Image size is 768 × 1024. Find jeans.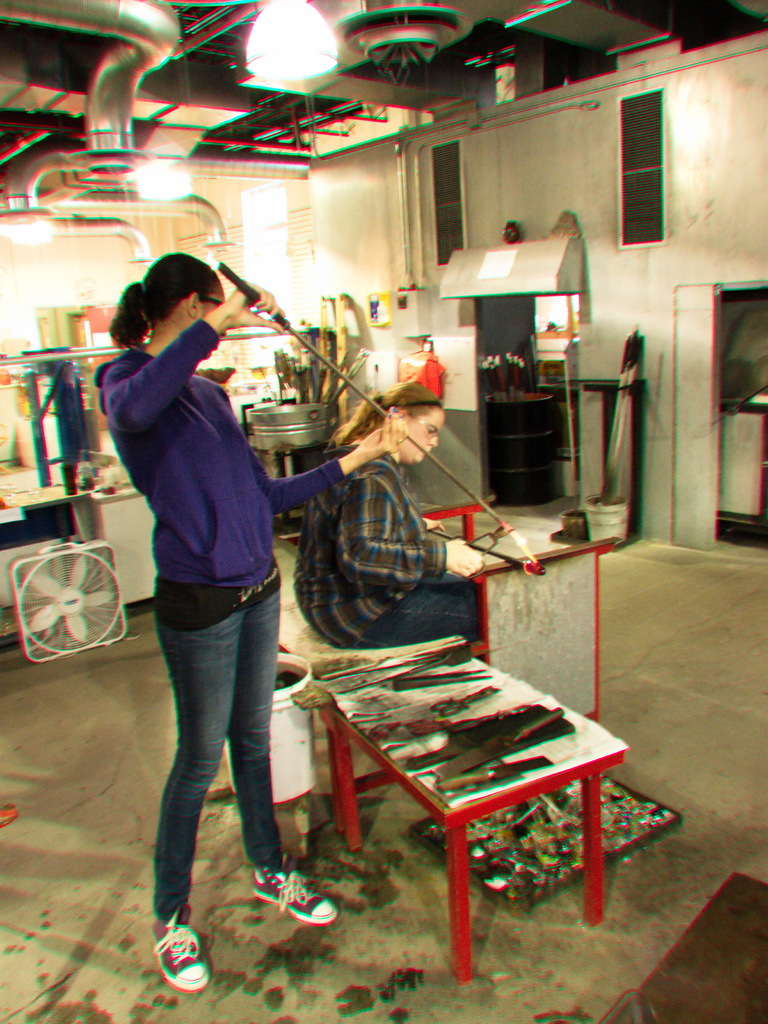
pyautogui.locateOnScreen(351, 577, 476, 648).
